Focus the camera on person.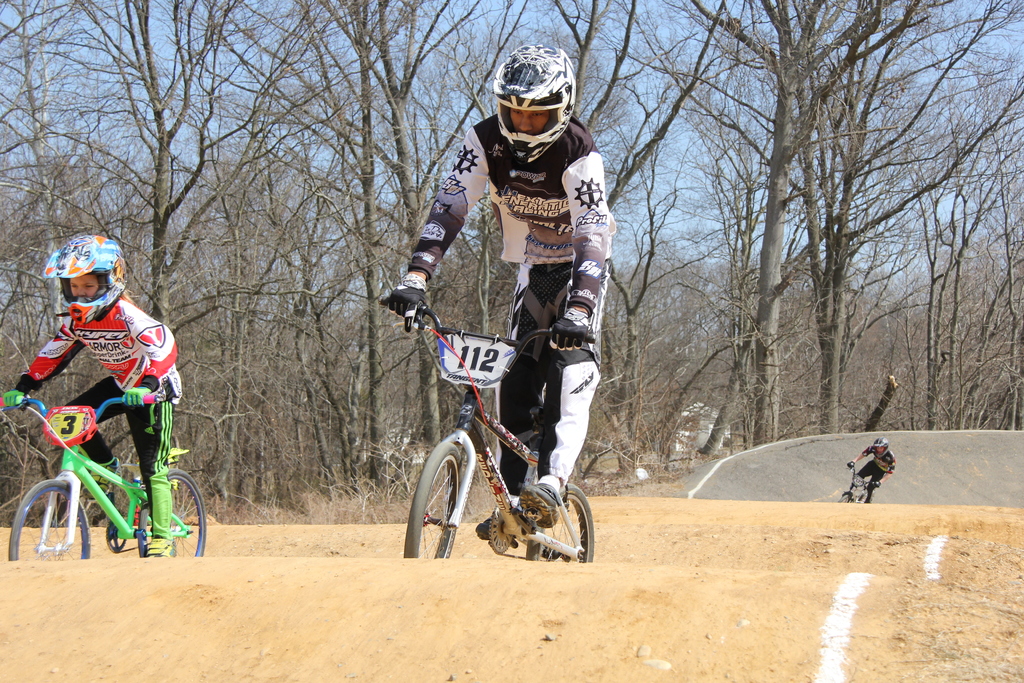
Focus region: Rect(850, 438, 896, 498).
